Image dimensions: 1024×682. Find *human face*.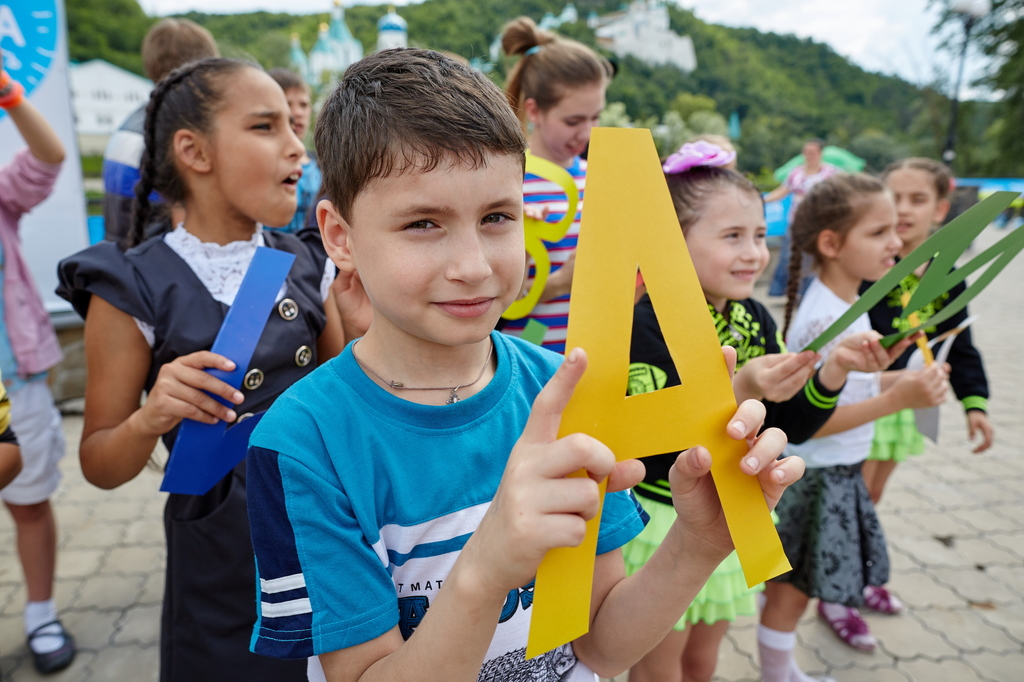
<region>842, 194, 900, 283</region>.
